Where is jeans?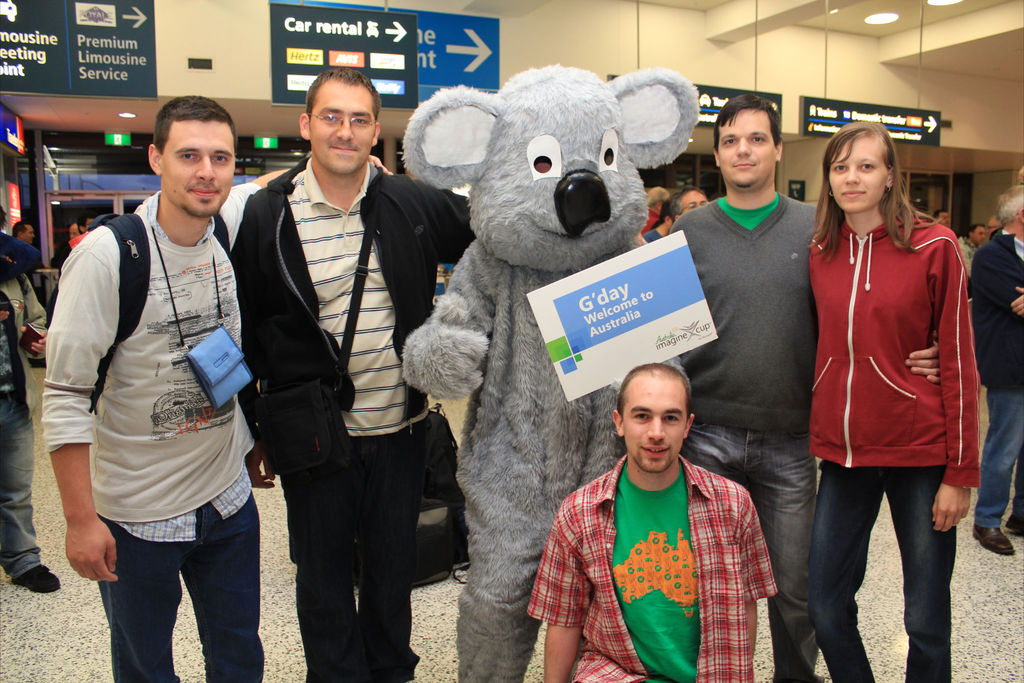
x1=800 y1=454 x2=954 y2=682.
